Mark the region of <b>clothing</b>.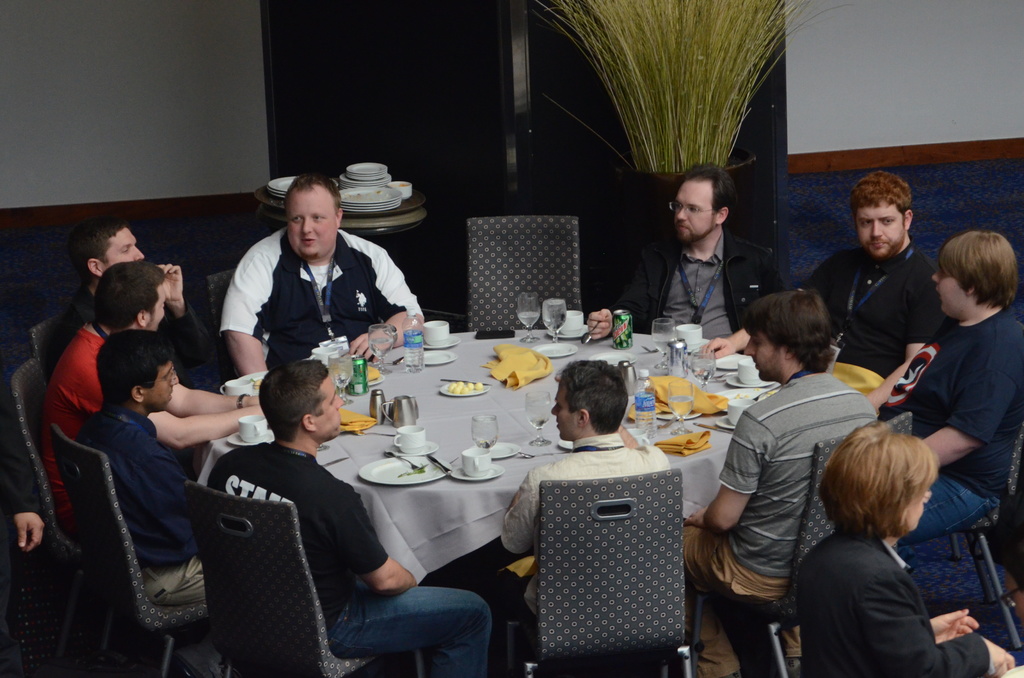
Region: Rect(790, 522, 995, 677).
